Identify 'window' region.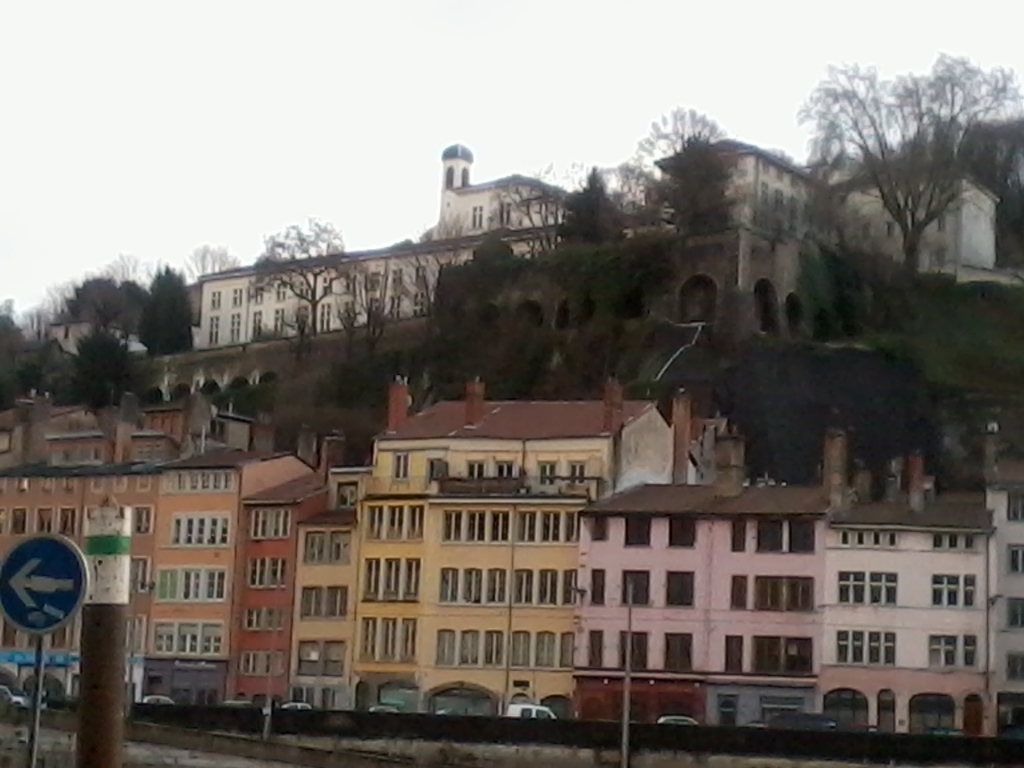
Region: rect(205, 315, 215, 345).
